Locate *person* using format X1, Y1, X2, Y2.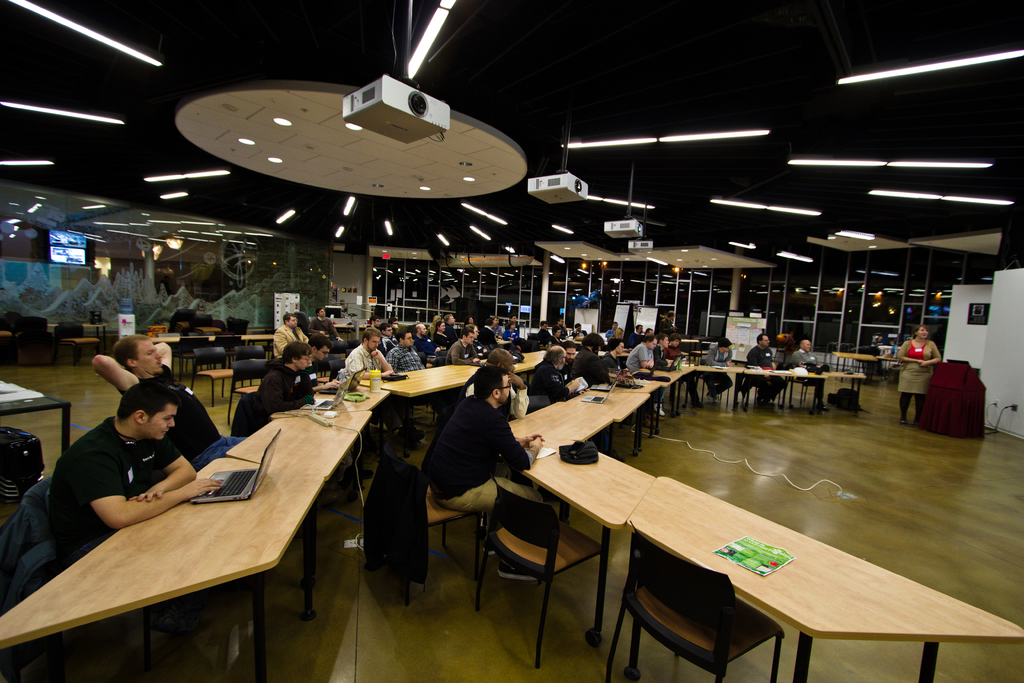
45, 368, 204, 557.
